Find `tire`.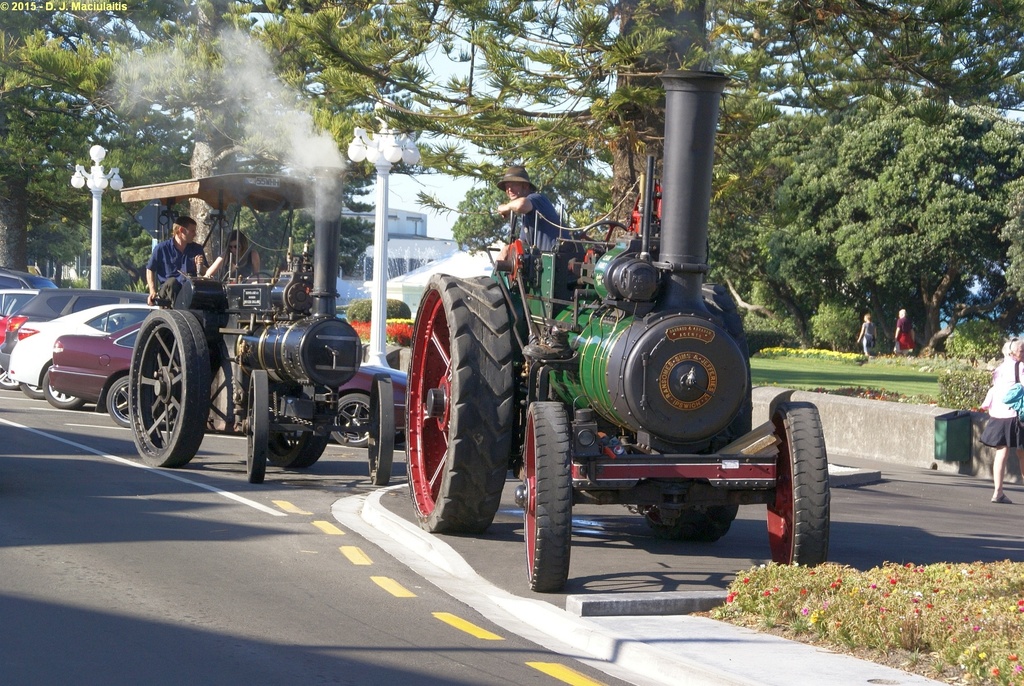
BBox(403, 272, 516, 535).
